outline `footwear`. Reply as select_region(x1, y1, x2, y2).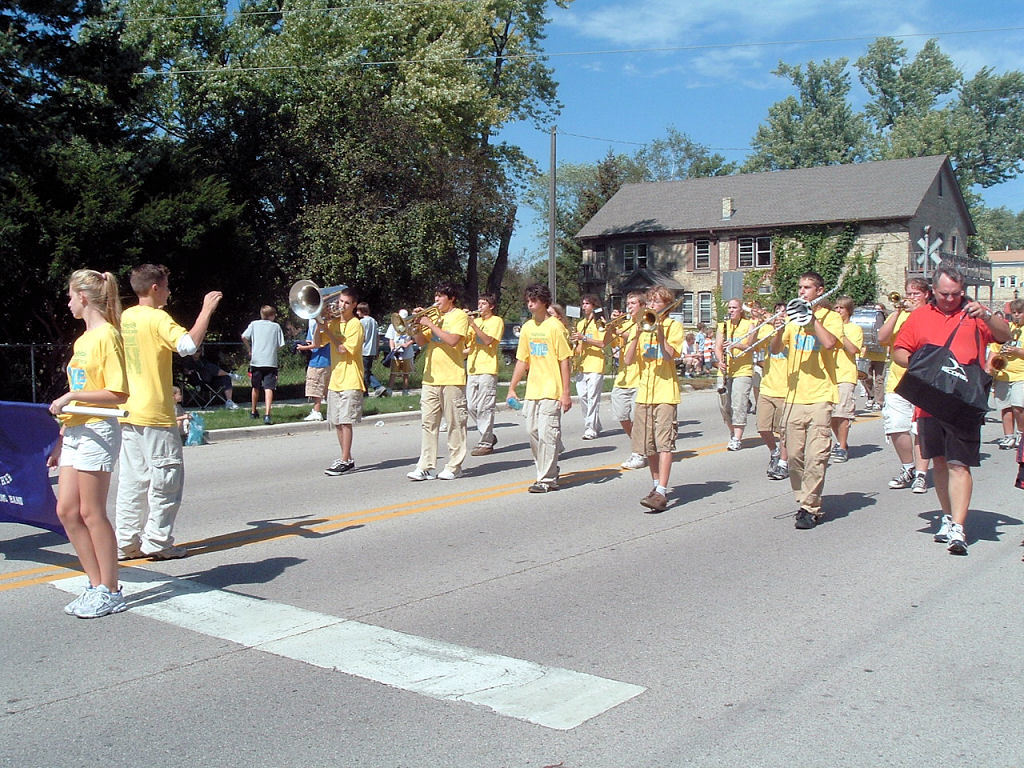
select_region(470, 442, 492, 456).
